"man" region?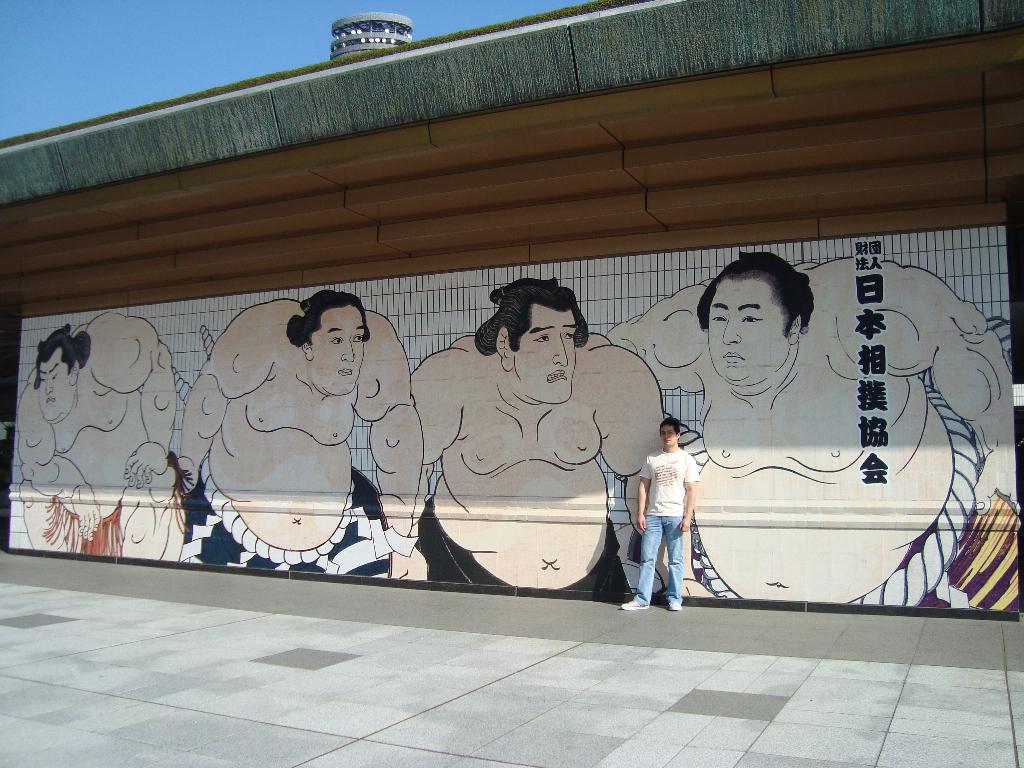
Rect(197, 291, 405, 541)
